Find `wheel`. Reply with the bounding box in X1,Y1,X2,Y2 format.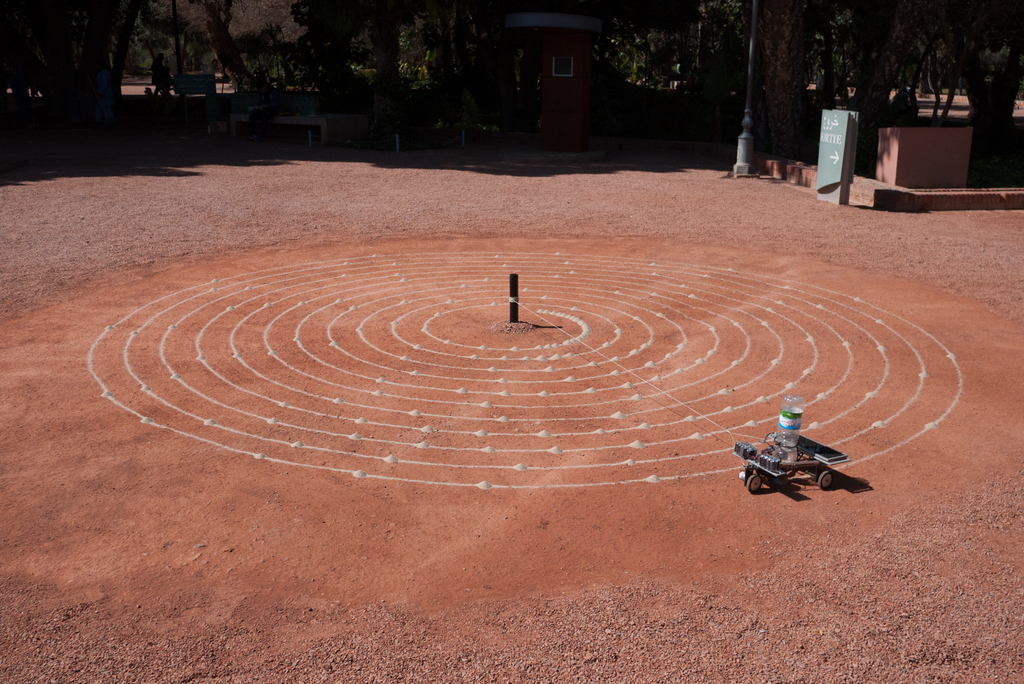
813,471,834,486.
